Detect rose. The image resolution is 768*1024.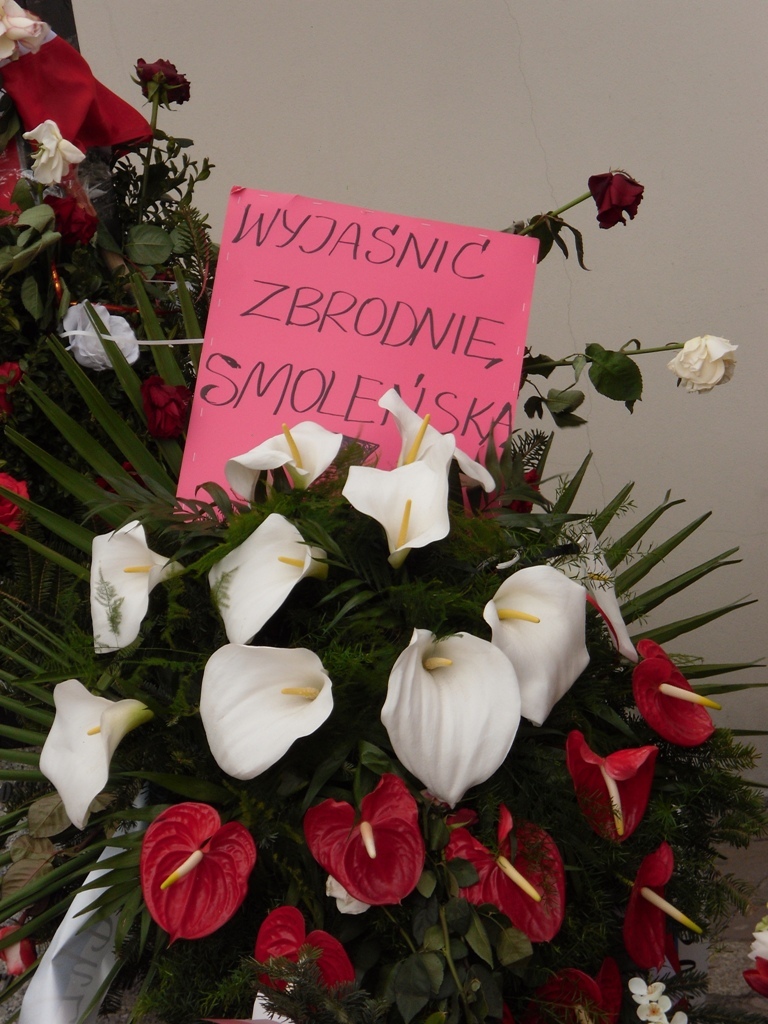
Rect(0, 359, 22, 419).
